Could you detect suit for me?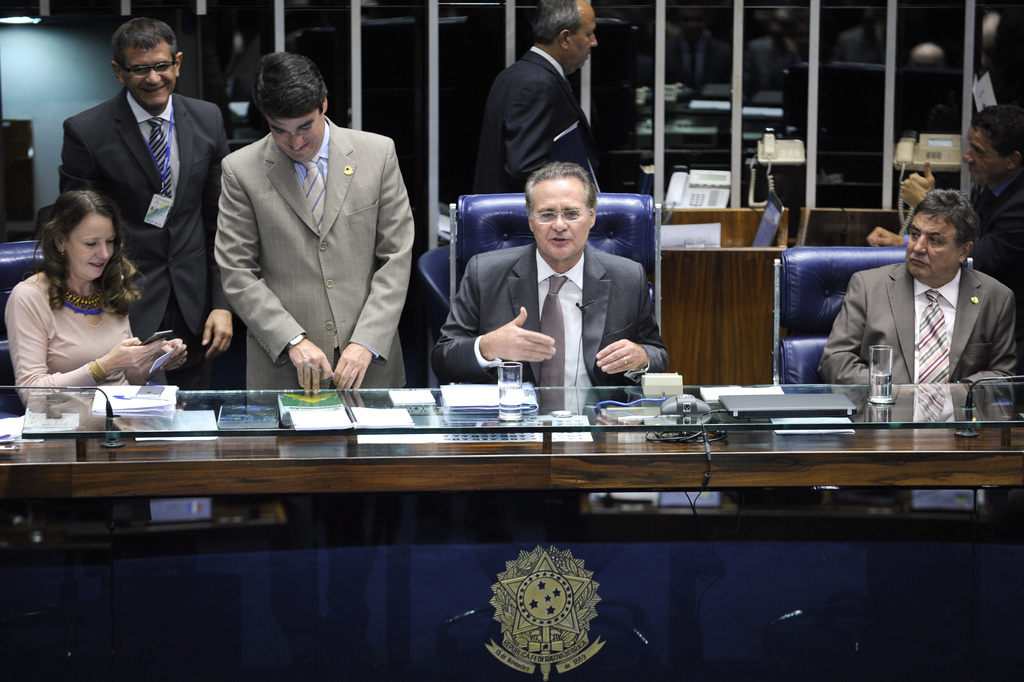
Detection result: locate(197, 76, 410, 386).
